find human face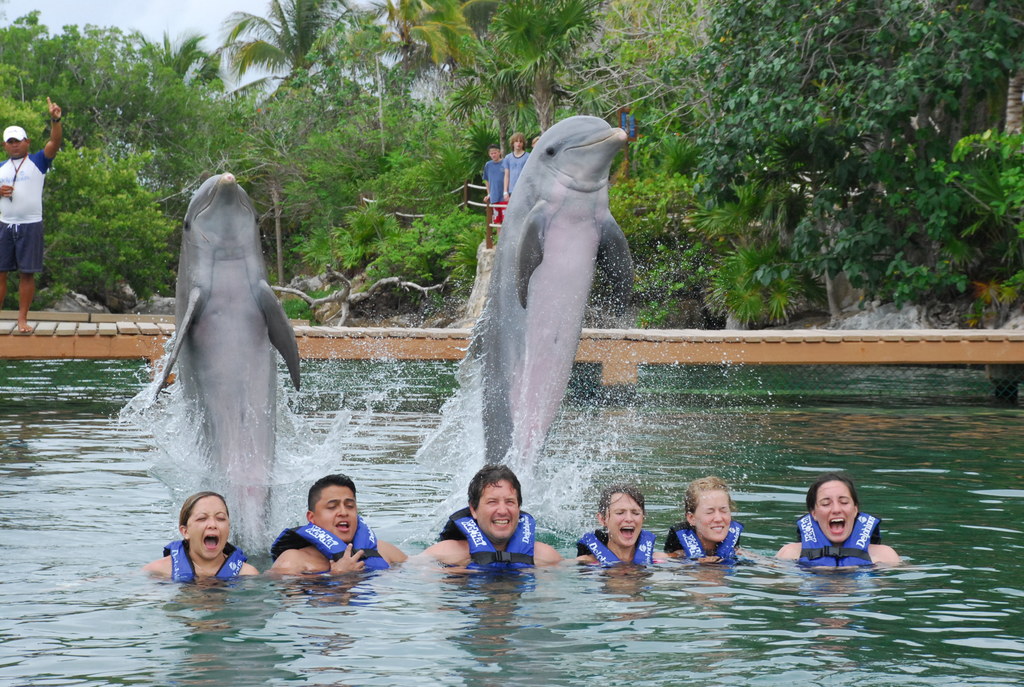
[3, 134, 26, 159]
